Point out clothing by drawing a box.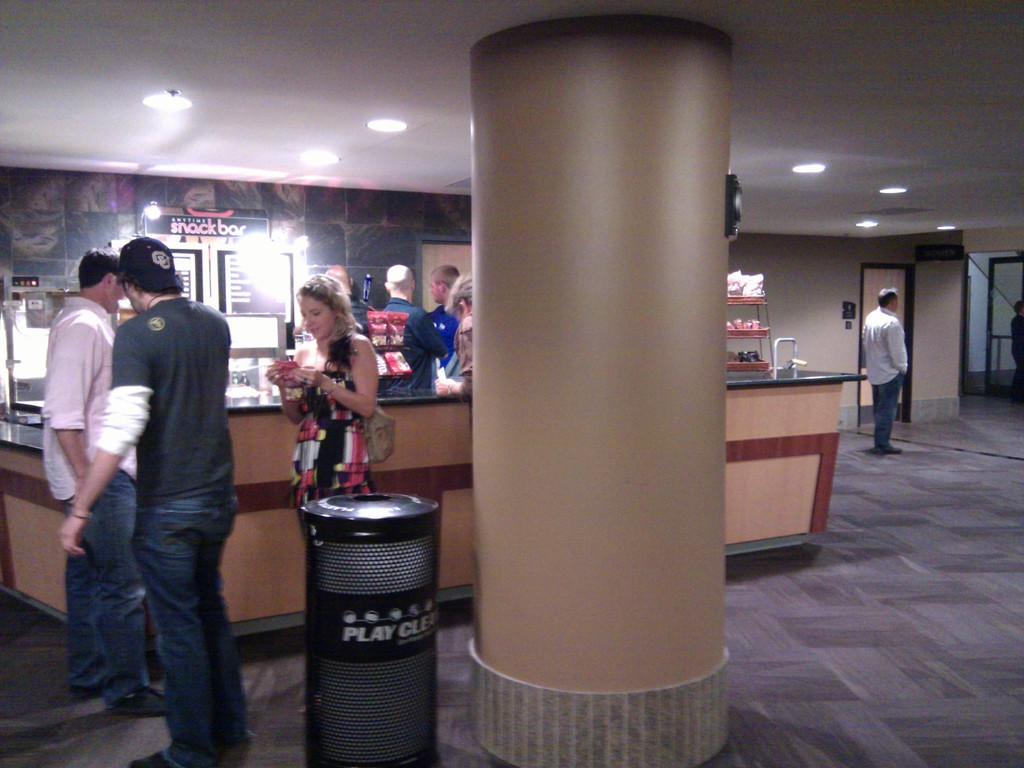
35,287,136,507.
